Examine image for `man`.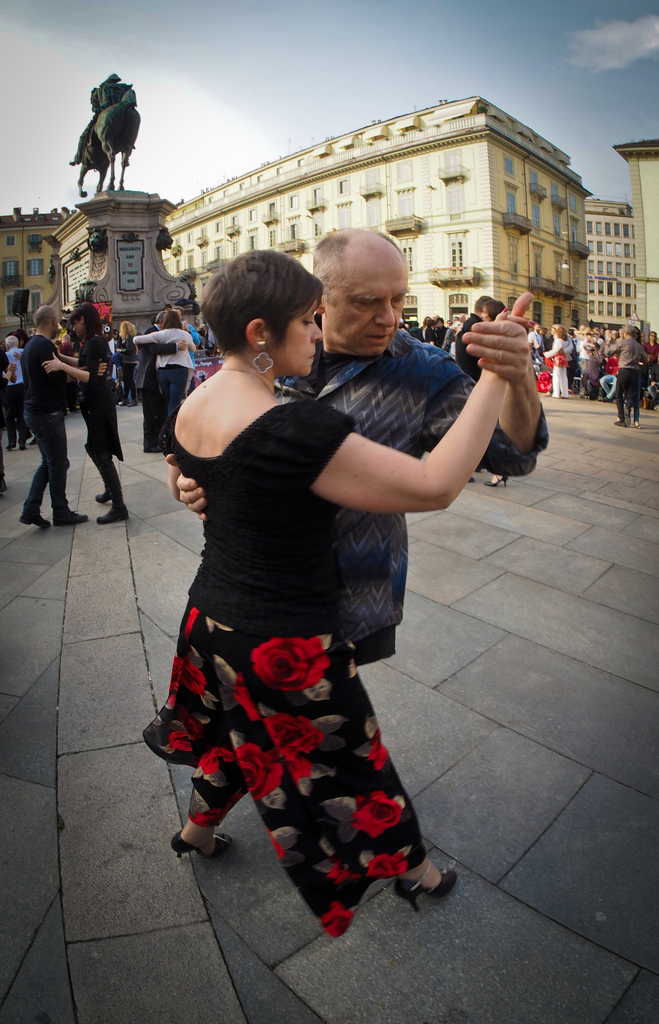
Examination result: 14:298:107:532.
